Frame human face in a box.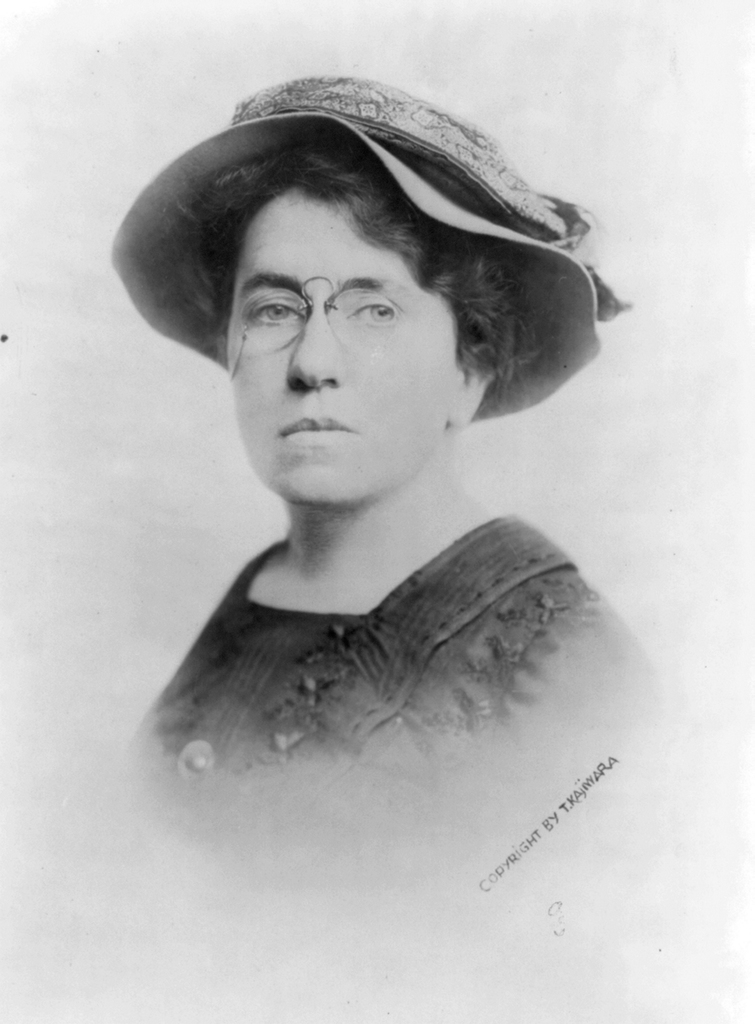
rect(225, 185, 462, 503).
